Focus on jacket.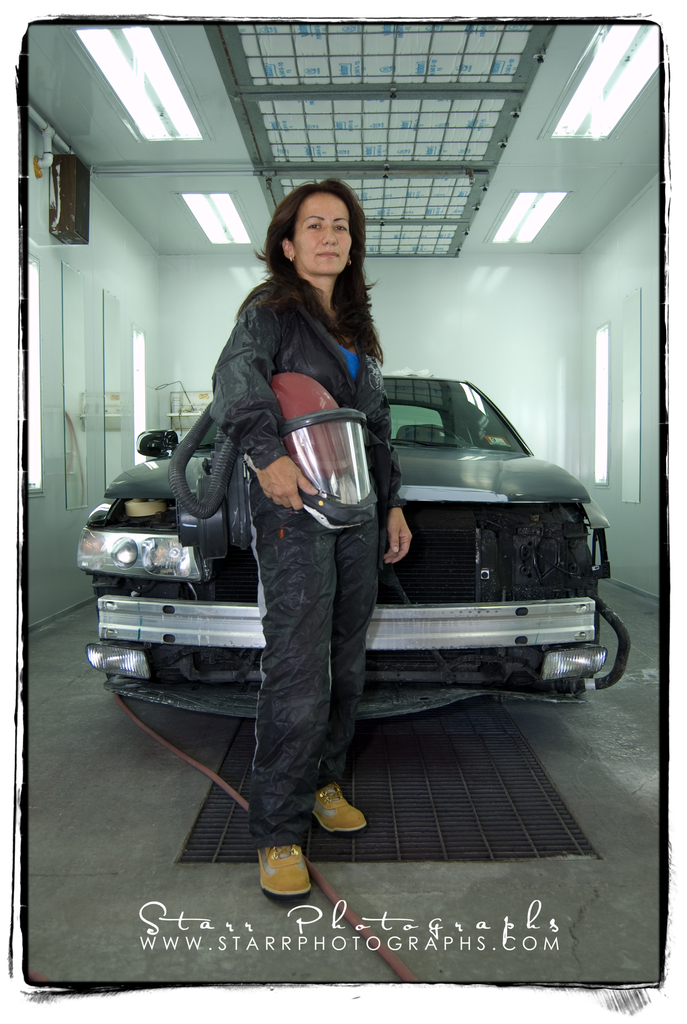
Focused at [192,218,410,458].
